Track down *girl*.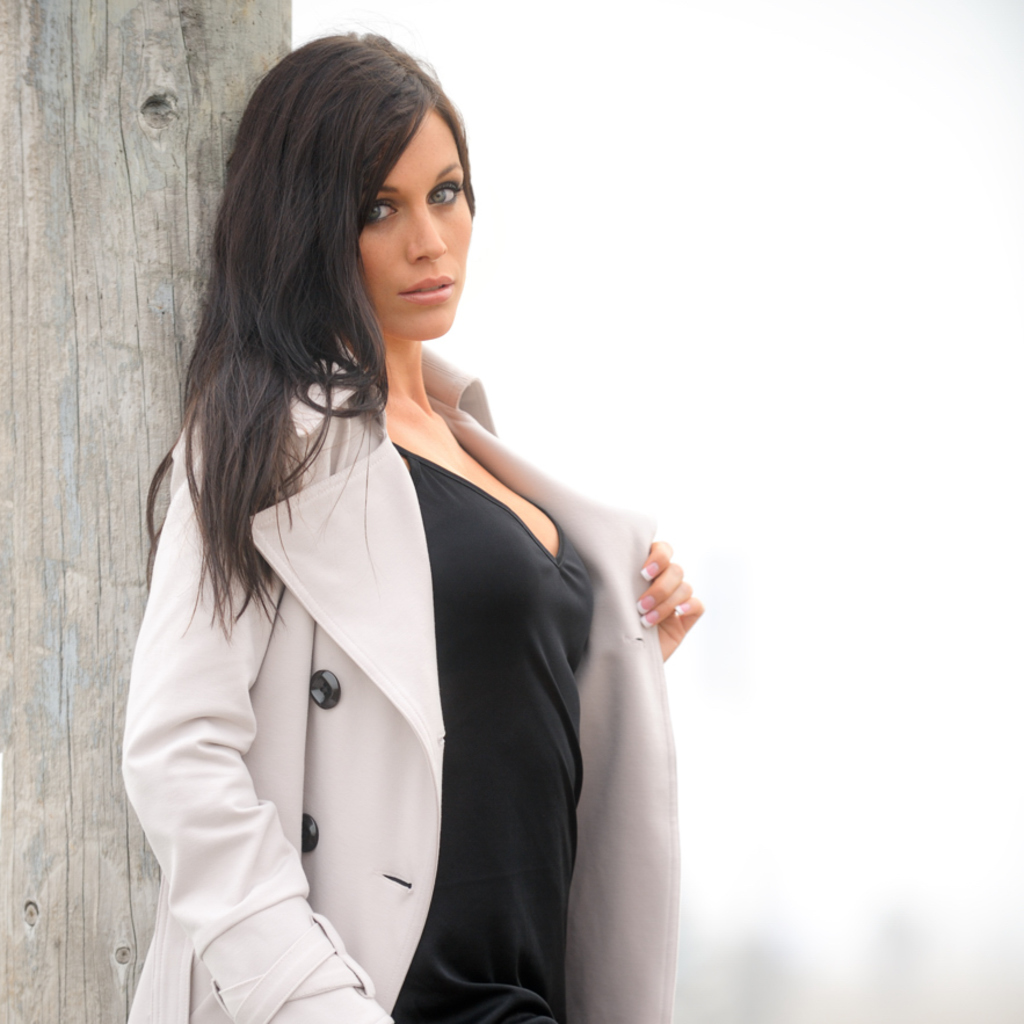
Tracked to (125, 29, 699, 1023).
